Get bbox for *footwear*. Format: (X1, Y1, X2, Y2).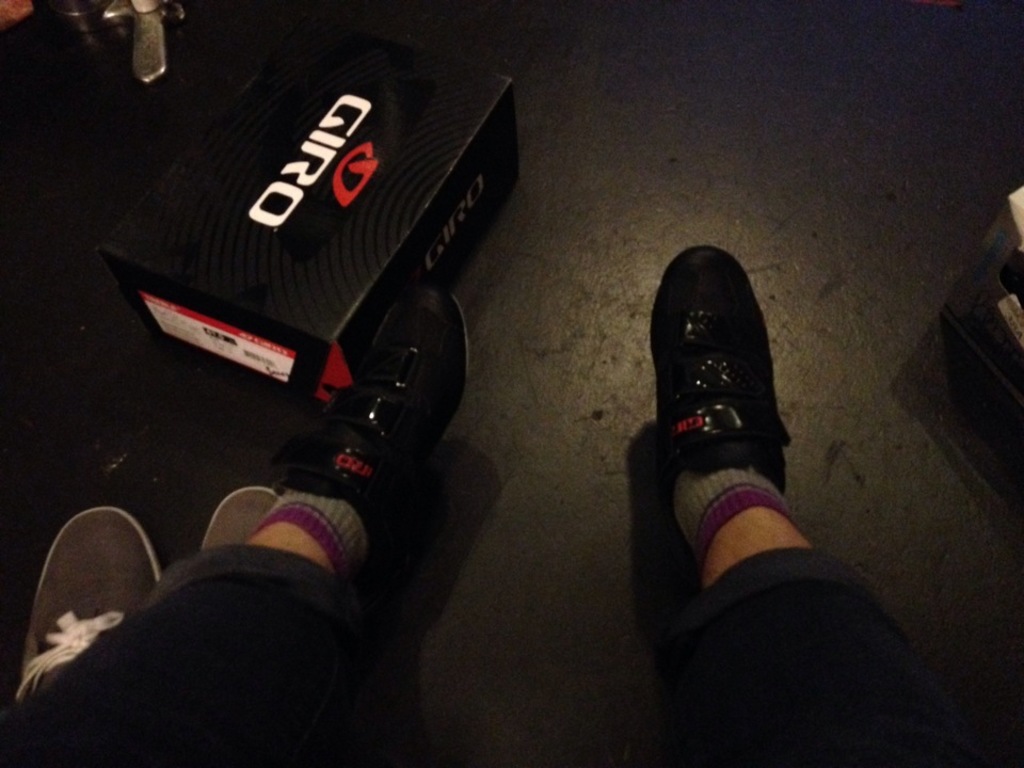
(13, 501, 164, 709).
